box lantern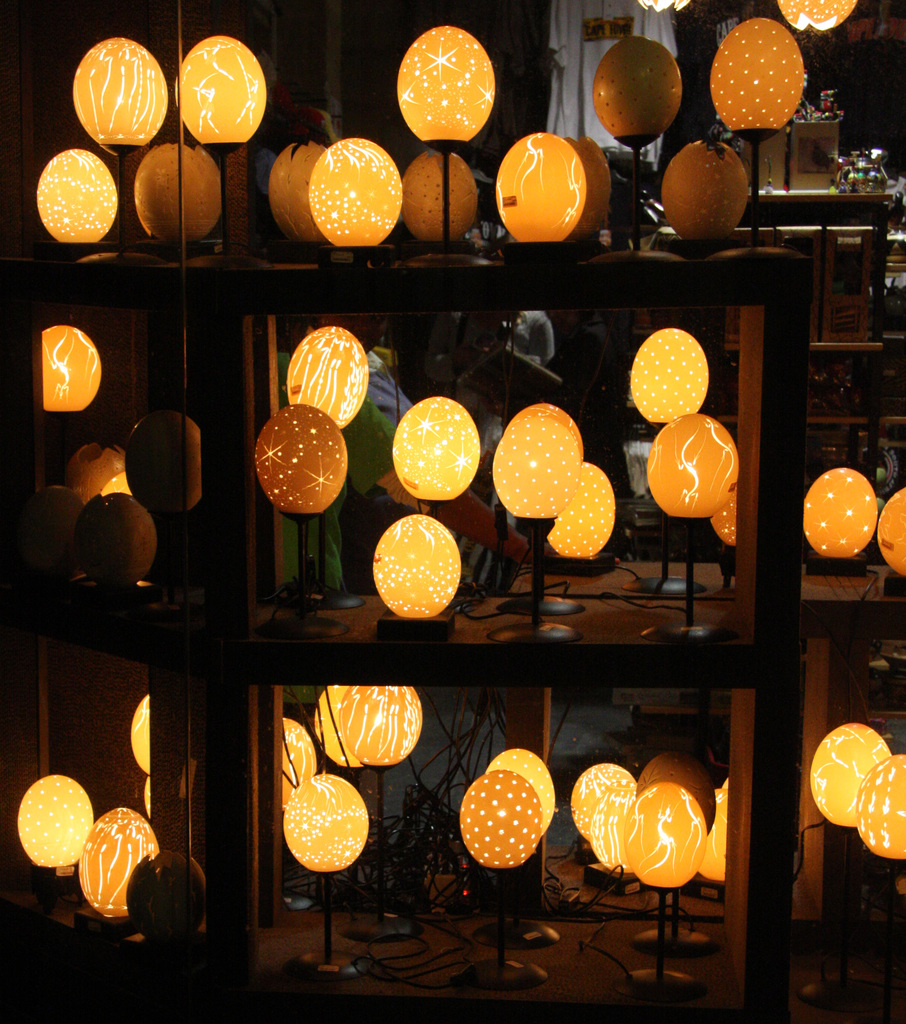
BBox(568, 139, 613, 240)
